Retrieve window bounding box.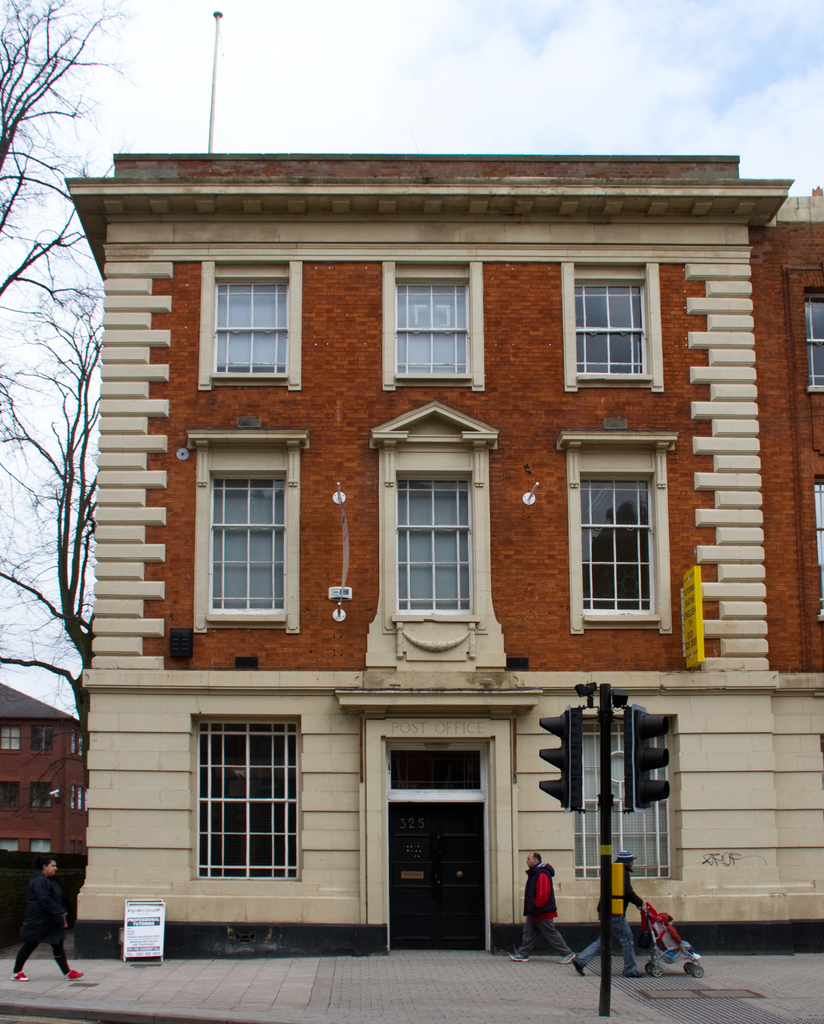
Bounding box: {"left": 31, "top": 838, "right": 49, "bottom": 852}.
